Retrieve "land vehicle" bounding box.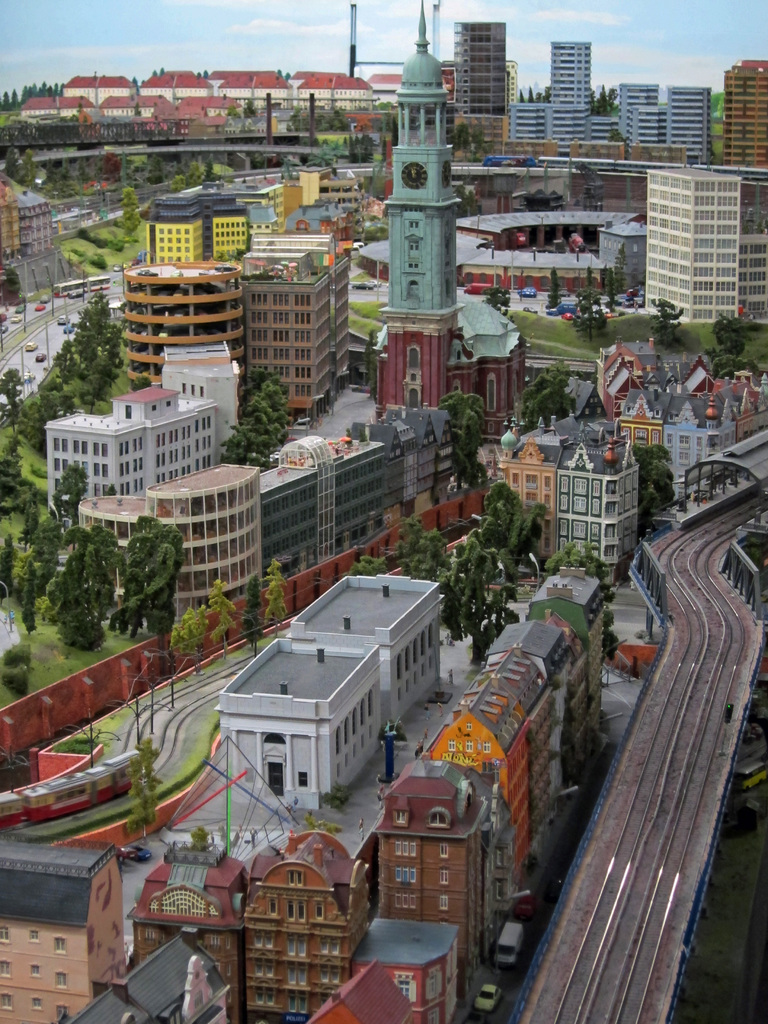
Bounding box: [366, 275, 382, 291].
